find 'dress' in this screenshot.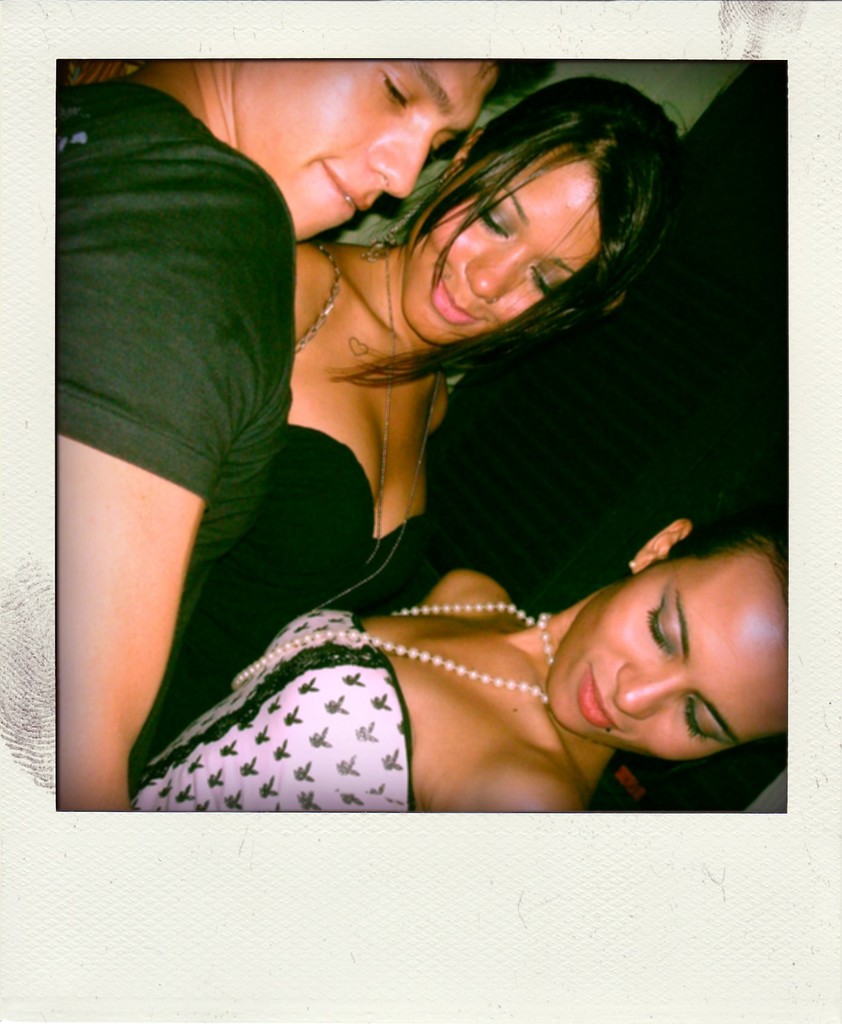
The bounding box for 'dress' is bbox=[128, 609, 415, 812].
